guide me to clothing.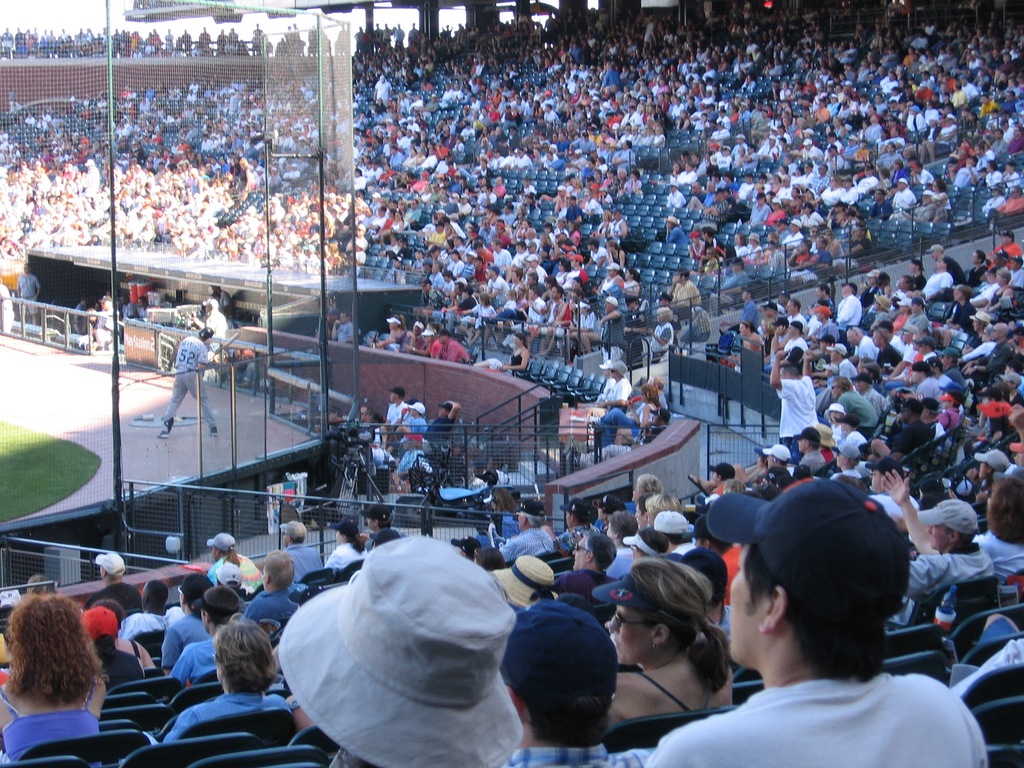
Guidance: crop(484, 745, 664, 767).
